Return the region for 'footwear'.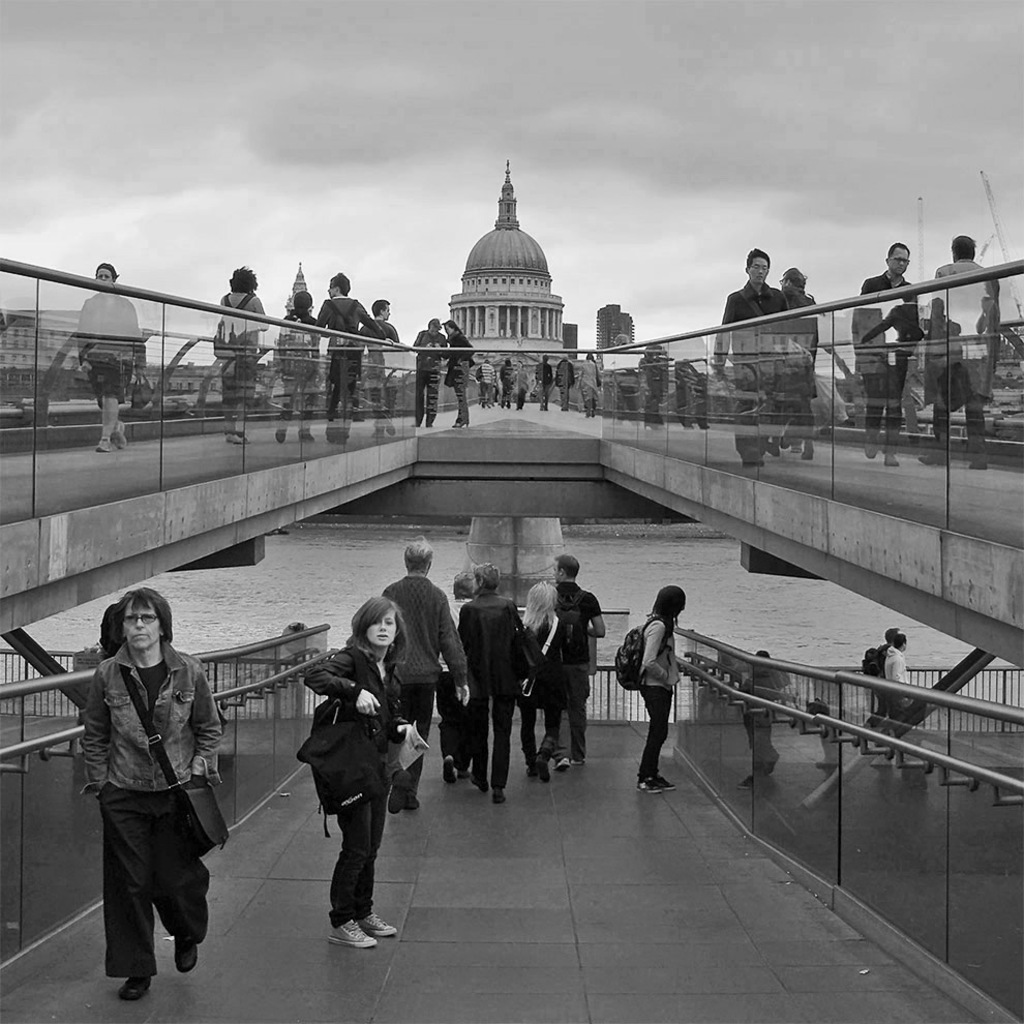
(x1=917, y1=448, x2=948, y2=462).
